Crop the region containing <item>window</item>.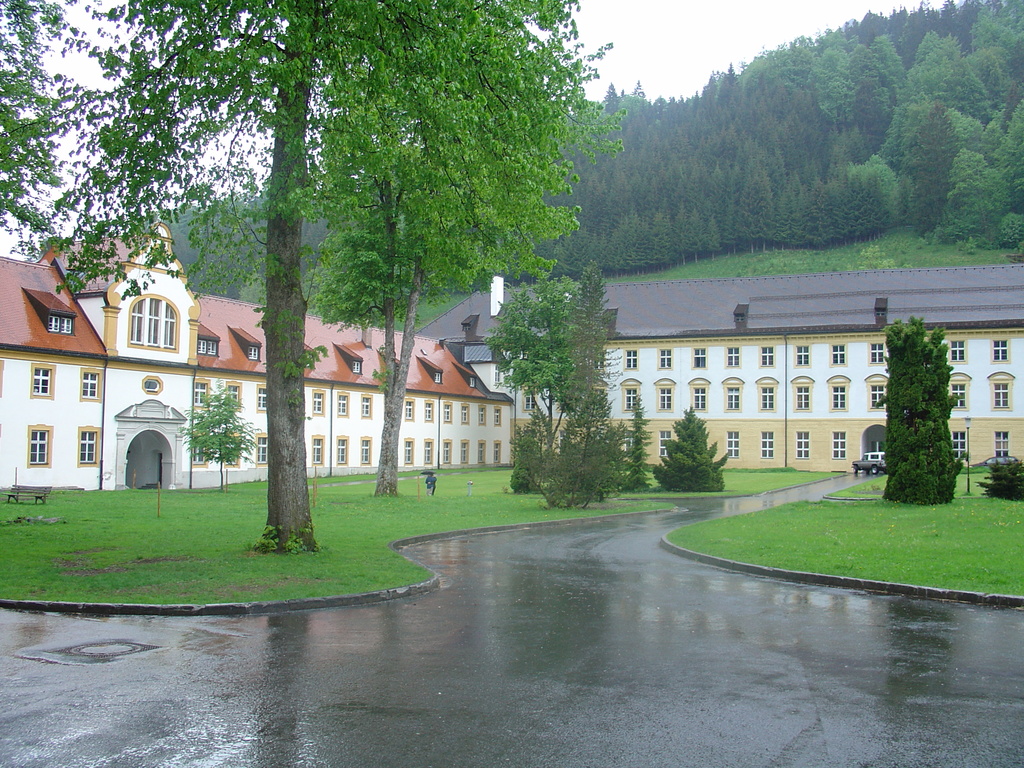
Crop region: x1=458, y1=399, x2=473, y2=430.
